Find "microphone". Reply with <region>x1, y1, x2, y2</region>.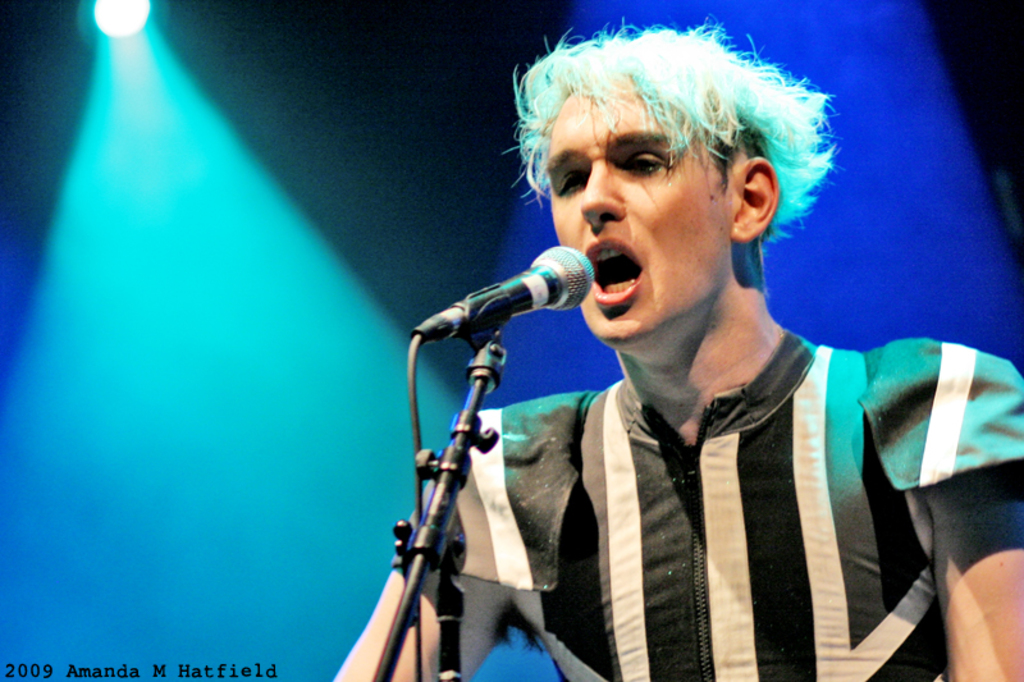
<region>399, 255, 618, 380</region>.
